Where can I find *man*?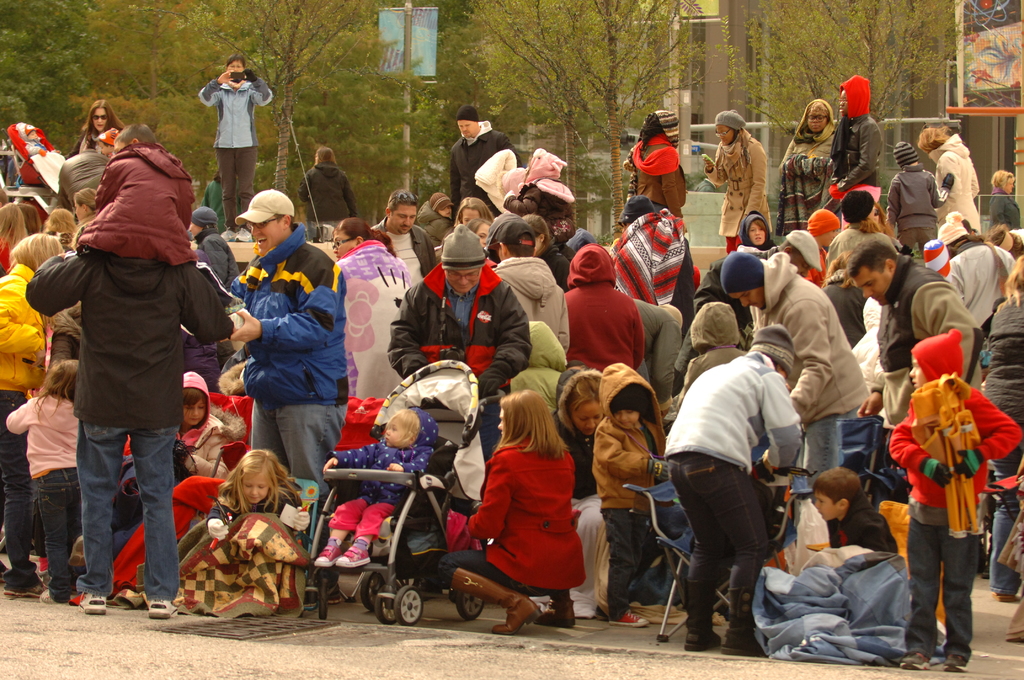
You can find it at box=[937, 211, 1018, 332].
